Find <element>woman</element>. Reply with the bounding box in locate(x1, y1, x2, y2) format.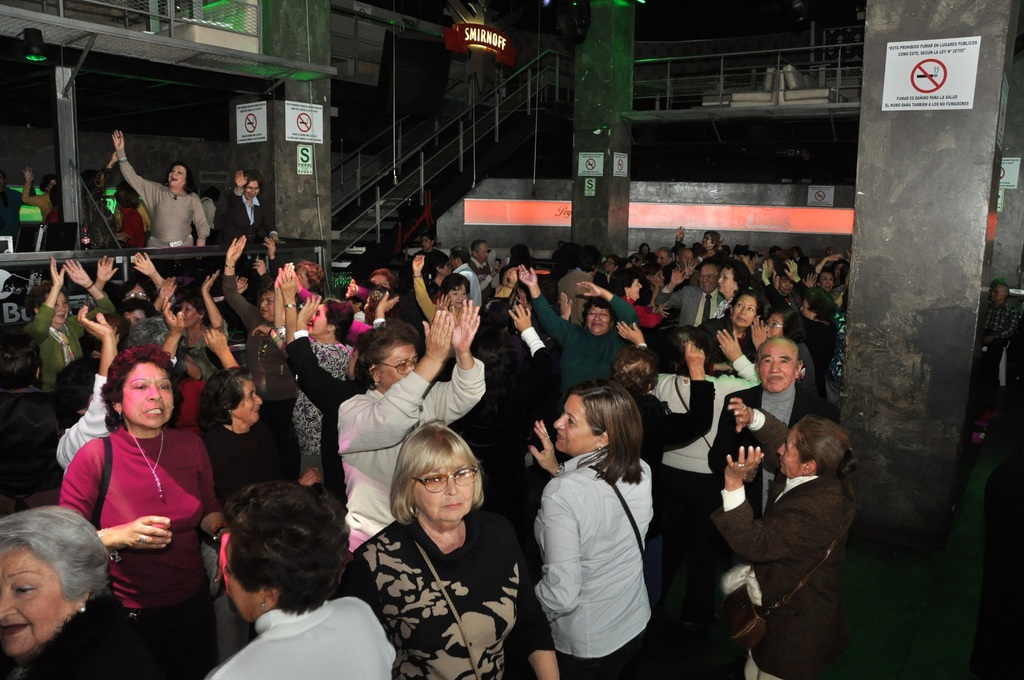
locate(413, 254, 470, 382).
